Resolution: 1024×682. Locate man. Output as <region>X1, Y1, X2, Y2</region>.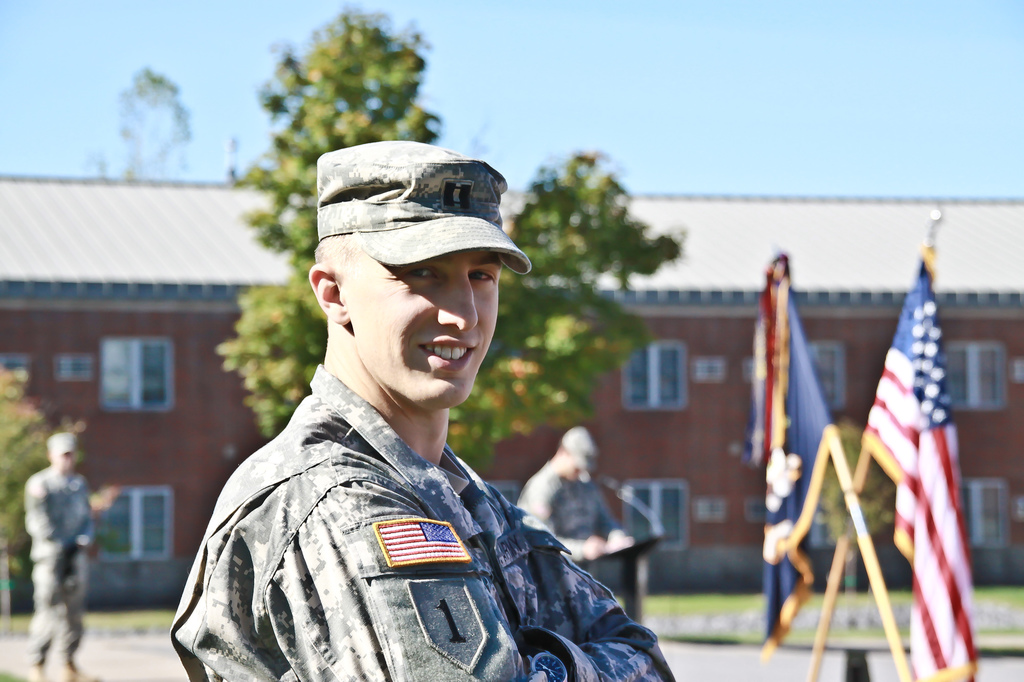
<region>27, 427, 105, 681</region>.
